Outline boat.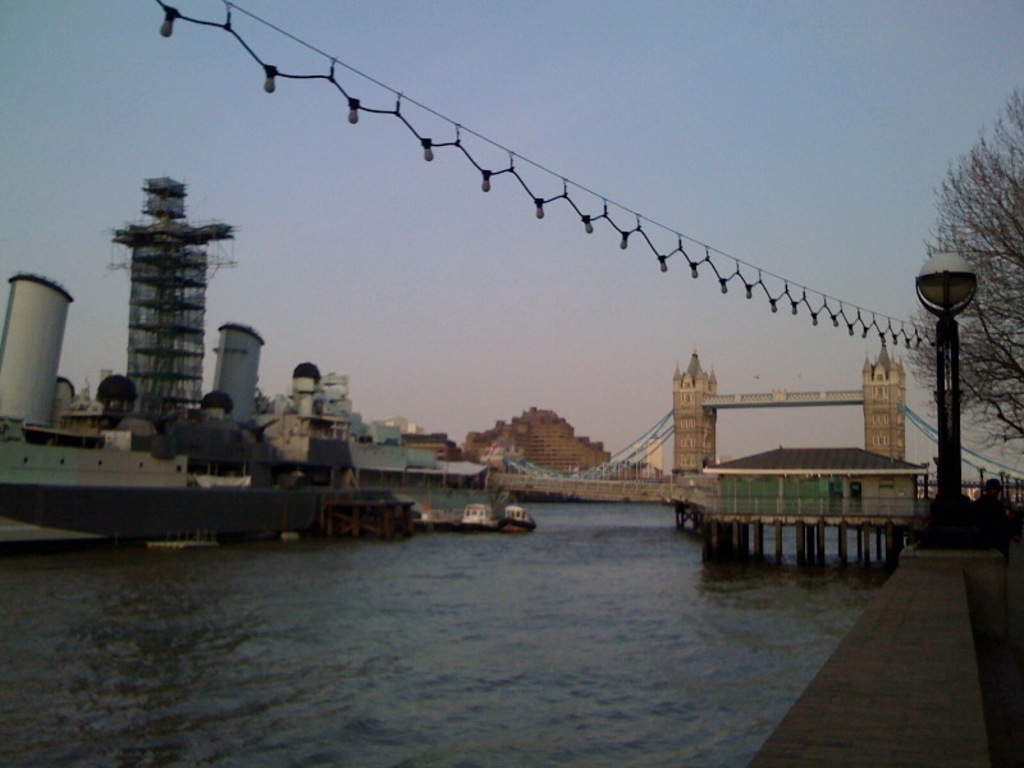
Outline: box(494, 494, 538, 534).
